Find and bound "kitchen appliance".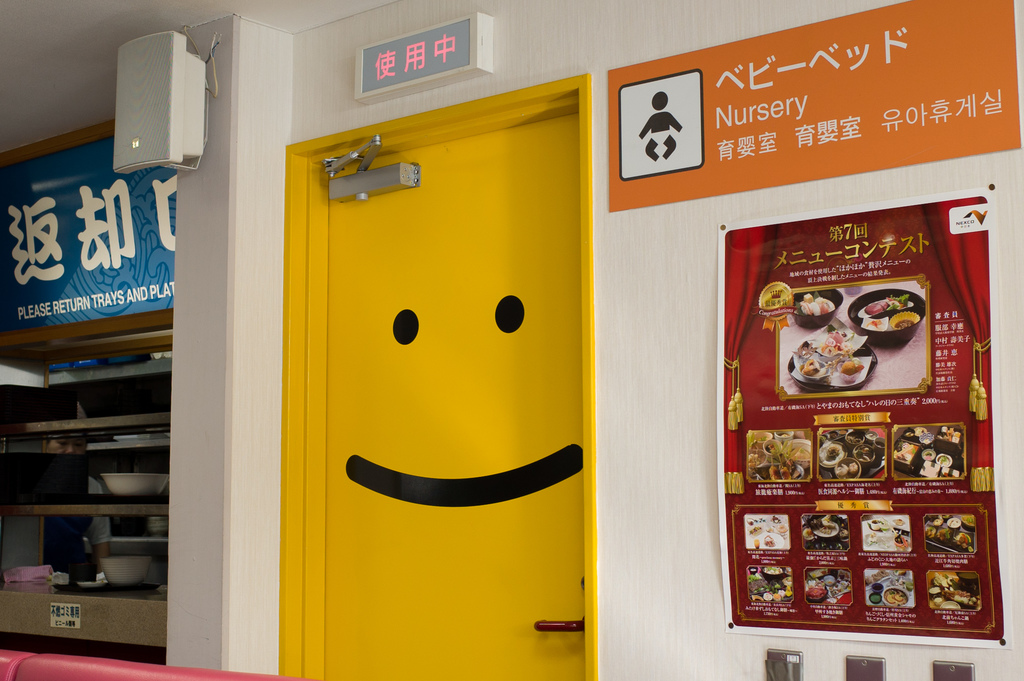
Bound: <bbox>106, 472, 164, 499</bbox>.
